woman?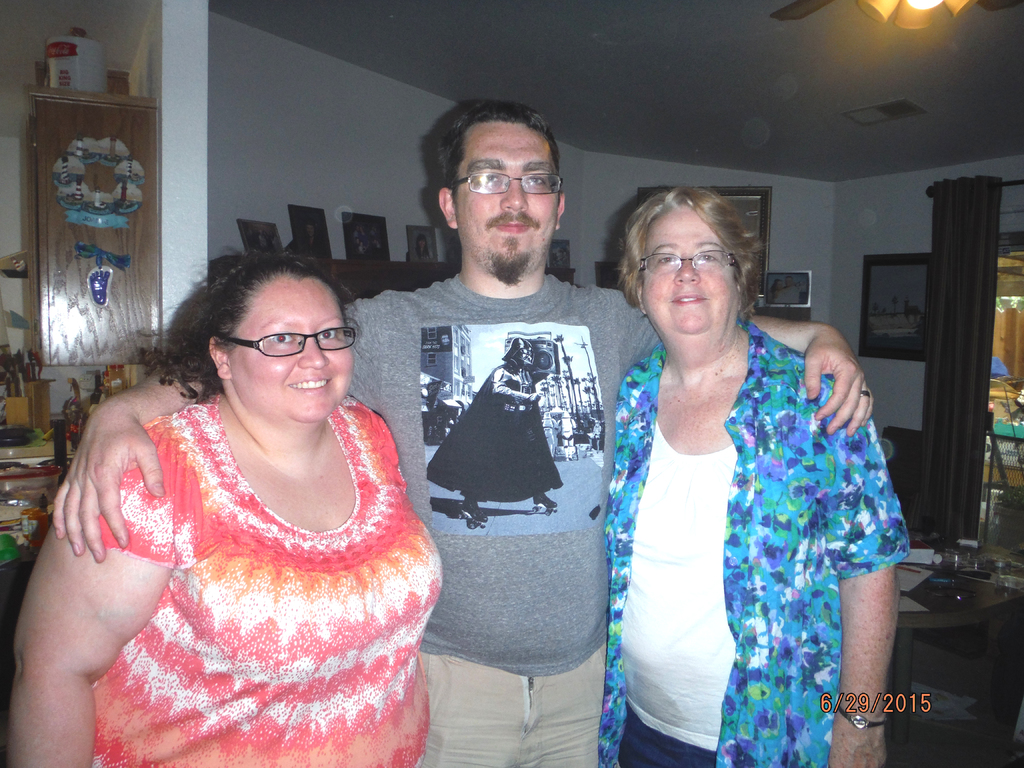
9 255 445 767
